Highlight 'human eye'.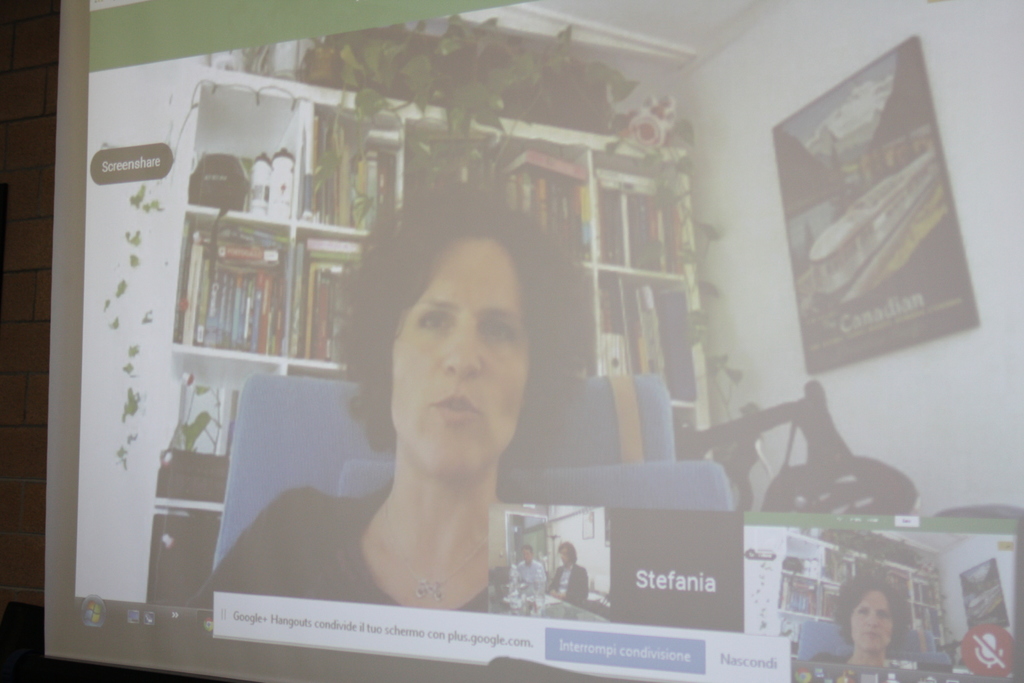
Highlighted region: [left=417, top=309, right=456, bottom=333].
